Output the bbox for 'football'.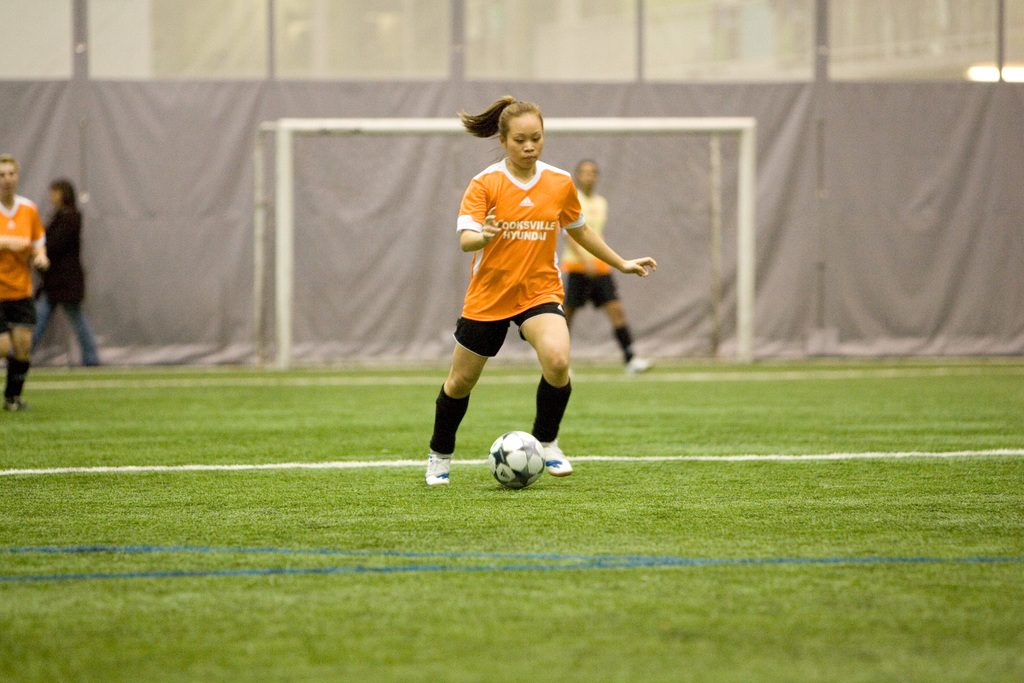
[487, 430, 545, 492].
